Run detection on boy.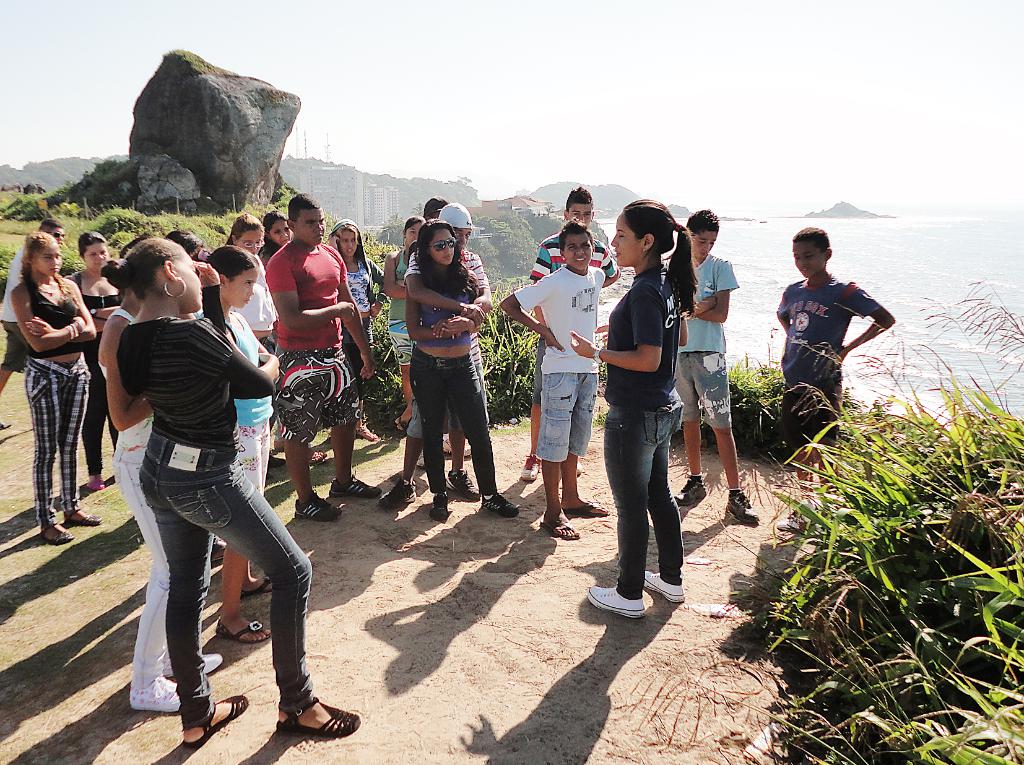
Result: bbox=(414, 191, 458, 228).
